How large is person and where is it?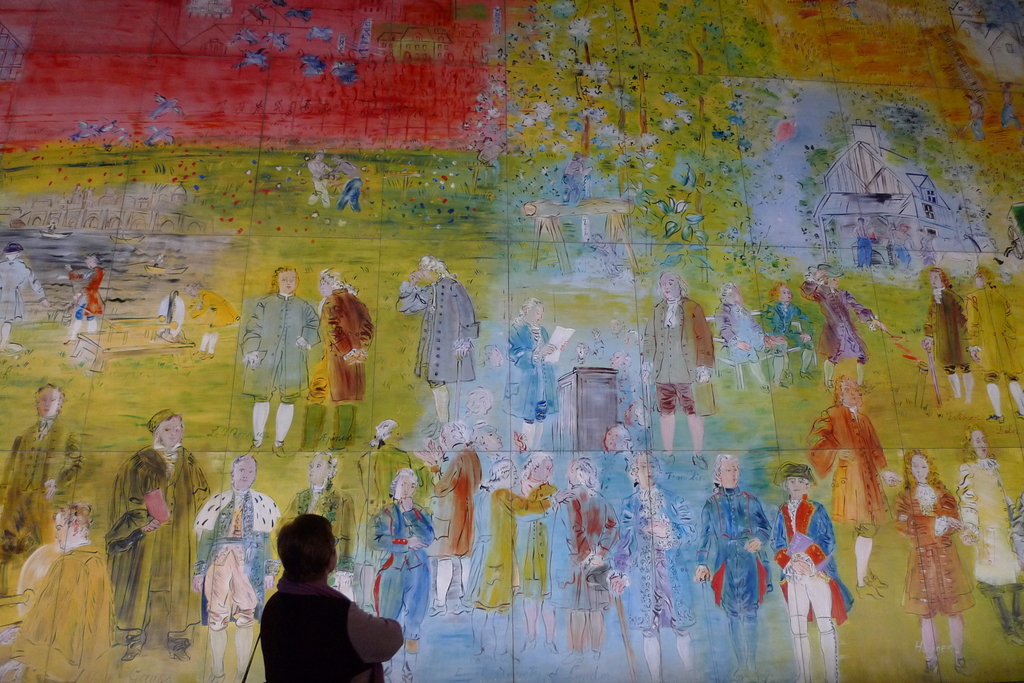
Bounding box: <region>707, 455, 774, 654</region>.
